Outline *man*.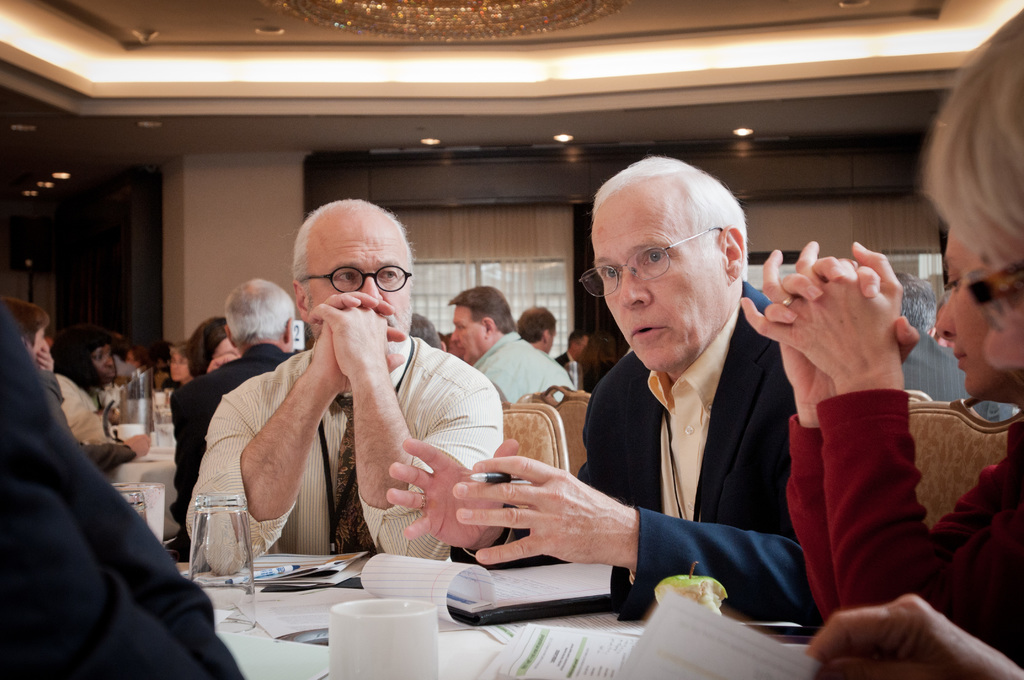
Outline: (513,305,558,353).
